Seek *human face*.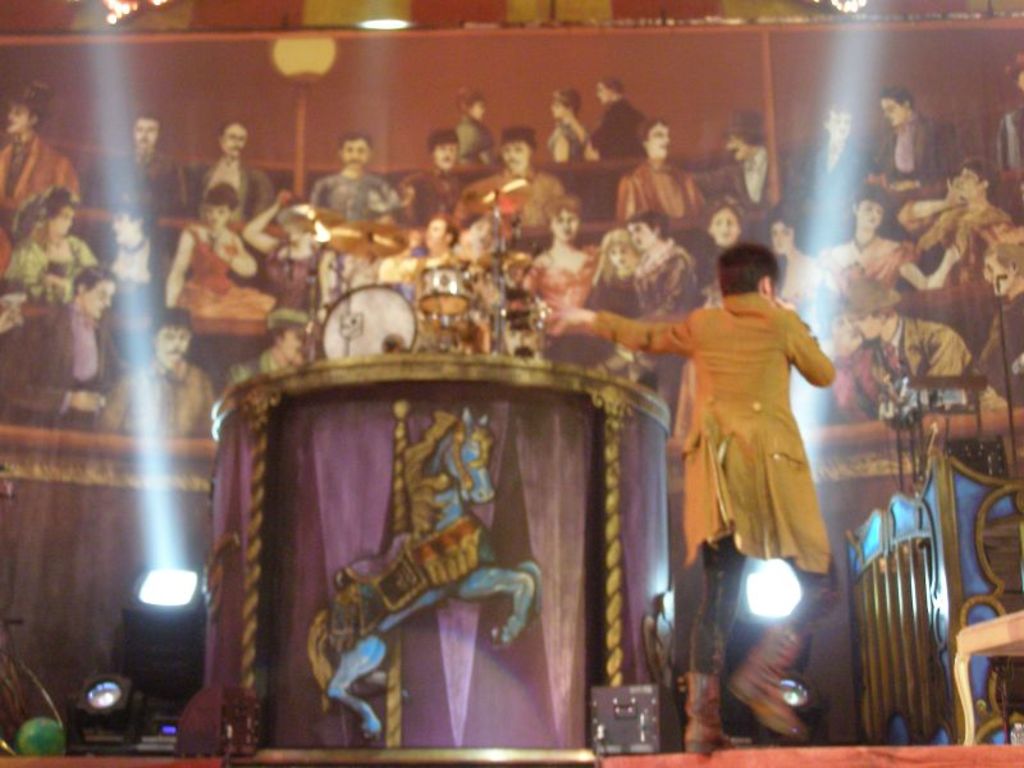
BBox(426, 219, 444, 251).
